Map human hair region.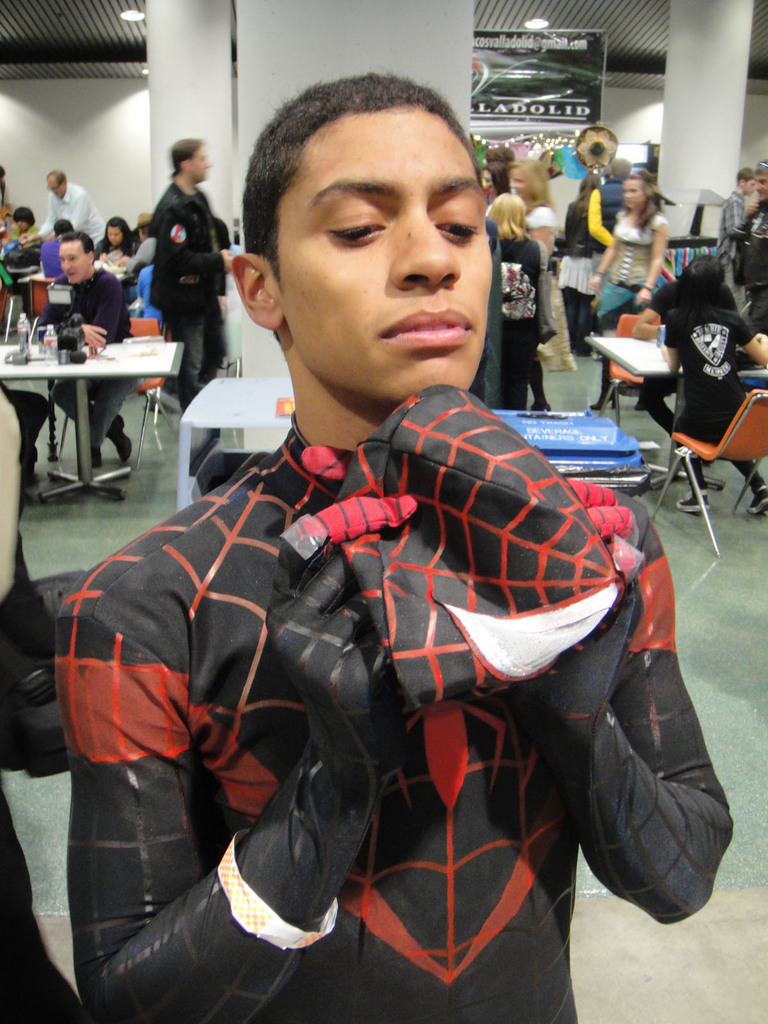
Mapped to bbox(515, 159, 557, 217).
